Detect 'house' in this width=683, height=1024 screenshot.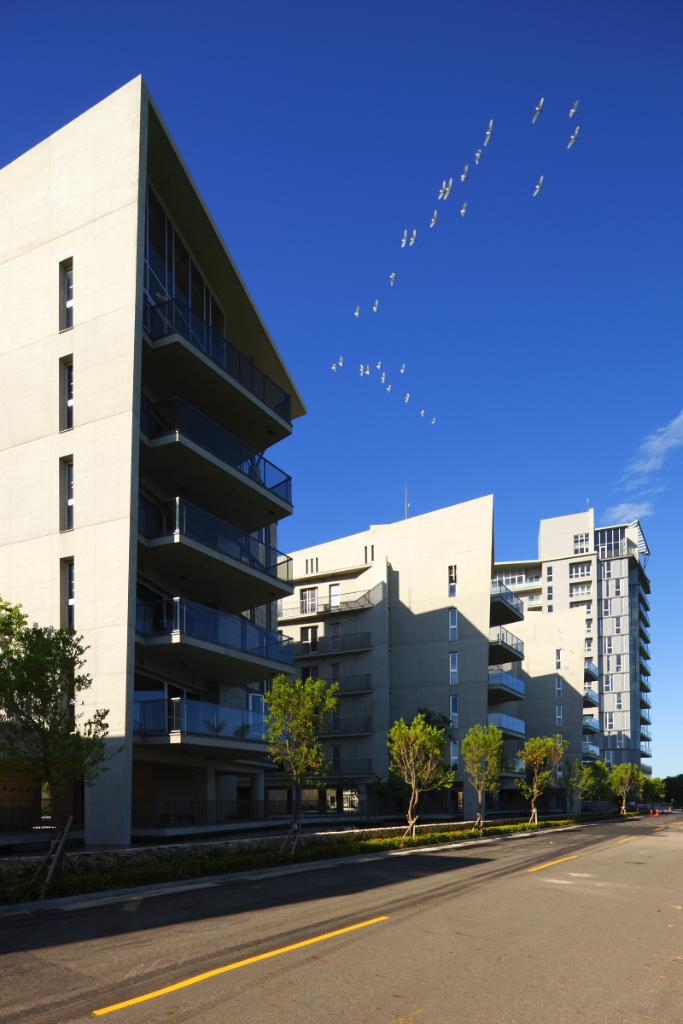
Detection: (482,542,663,805).
